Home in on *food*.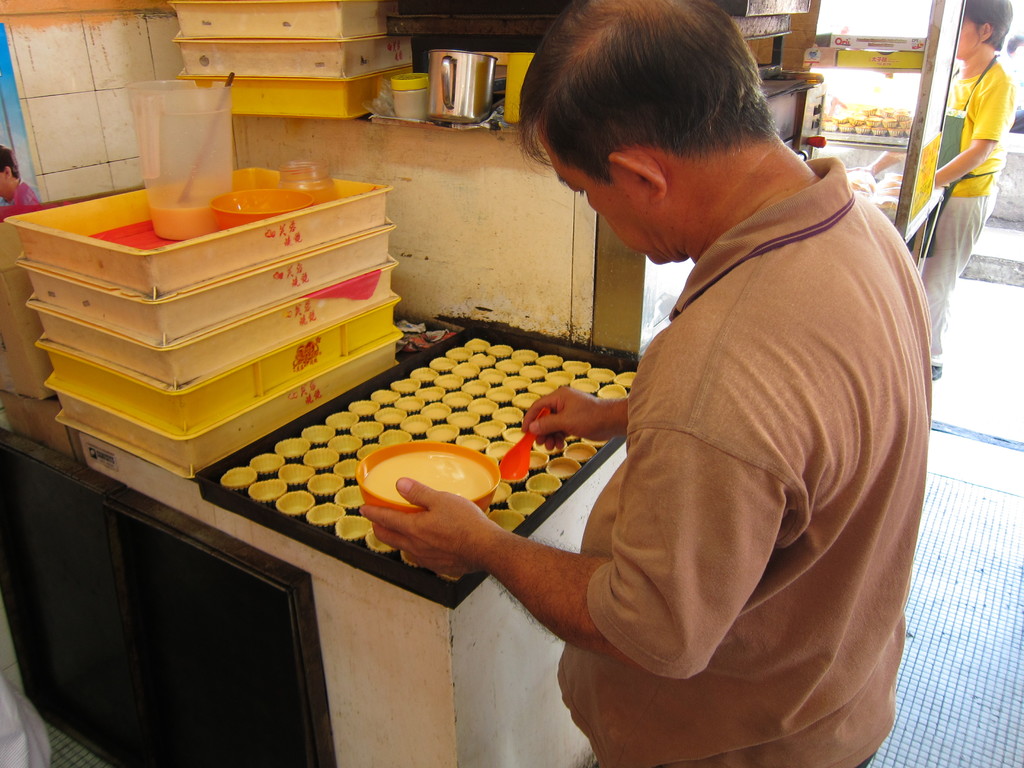
Homed in at (619,375,632,387).
